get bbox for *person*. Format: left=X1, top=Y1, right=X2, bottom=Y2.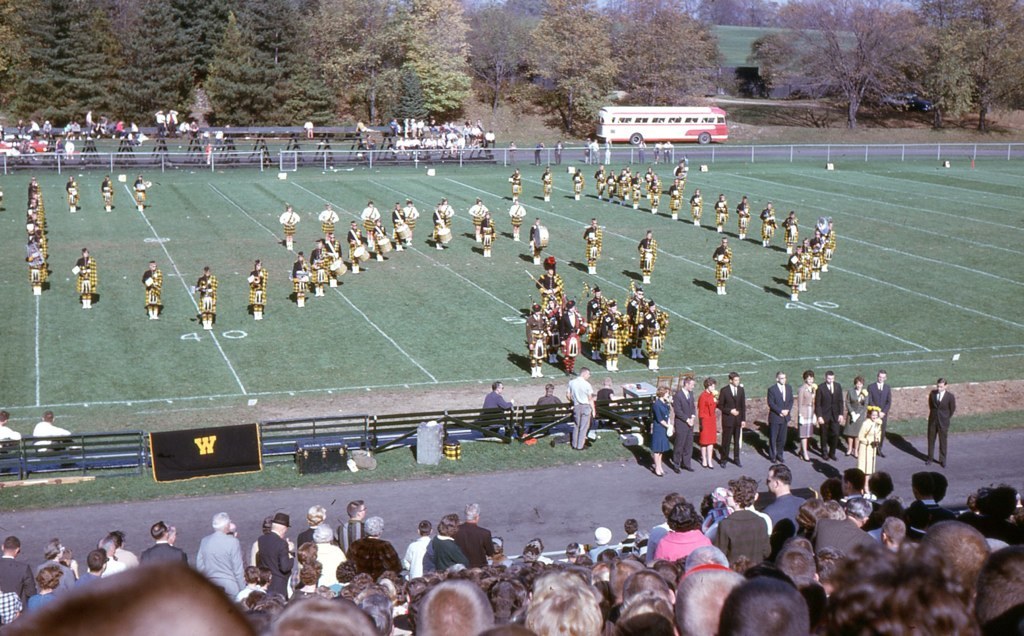
left=96, top=174, right=114, bottom=210.
